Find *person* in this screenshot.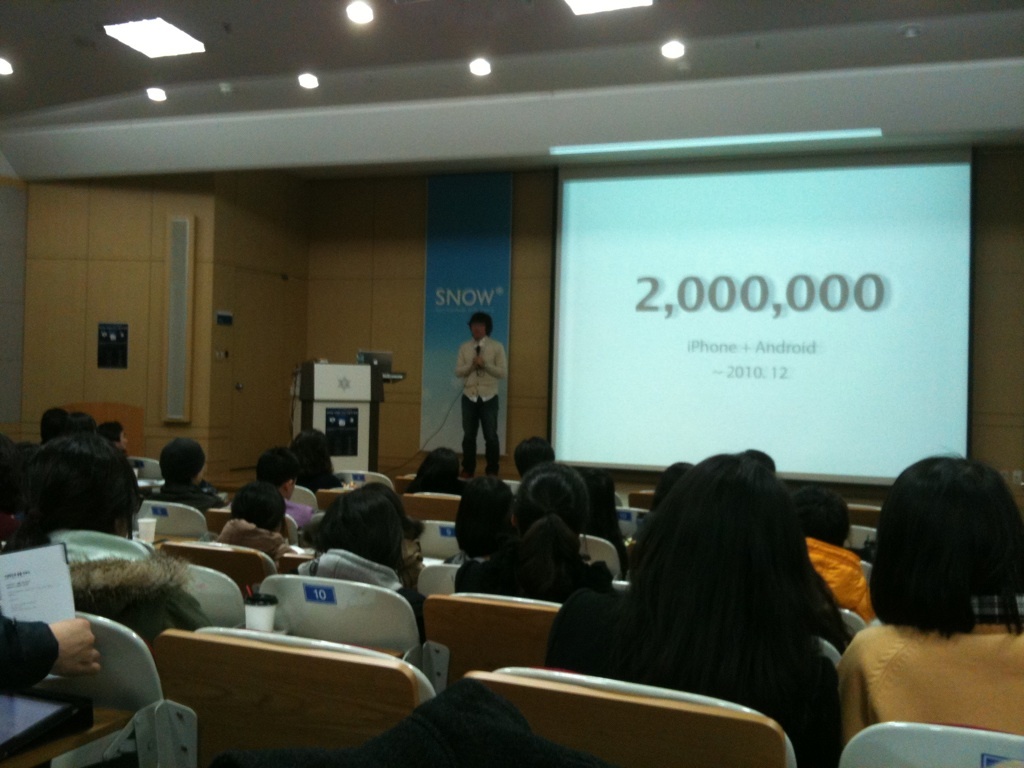
The bounding box for *person* is bbox=(149, 437, 231, 520).
